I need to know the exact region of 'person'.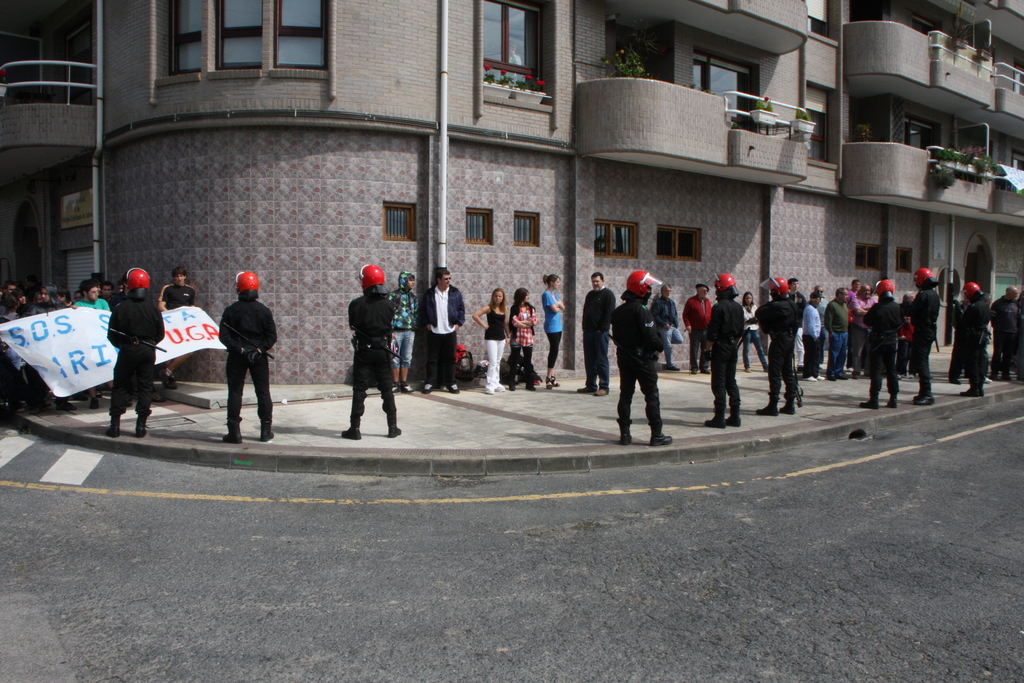
Region: bbox(220, 272, 279, 440).
